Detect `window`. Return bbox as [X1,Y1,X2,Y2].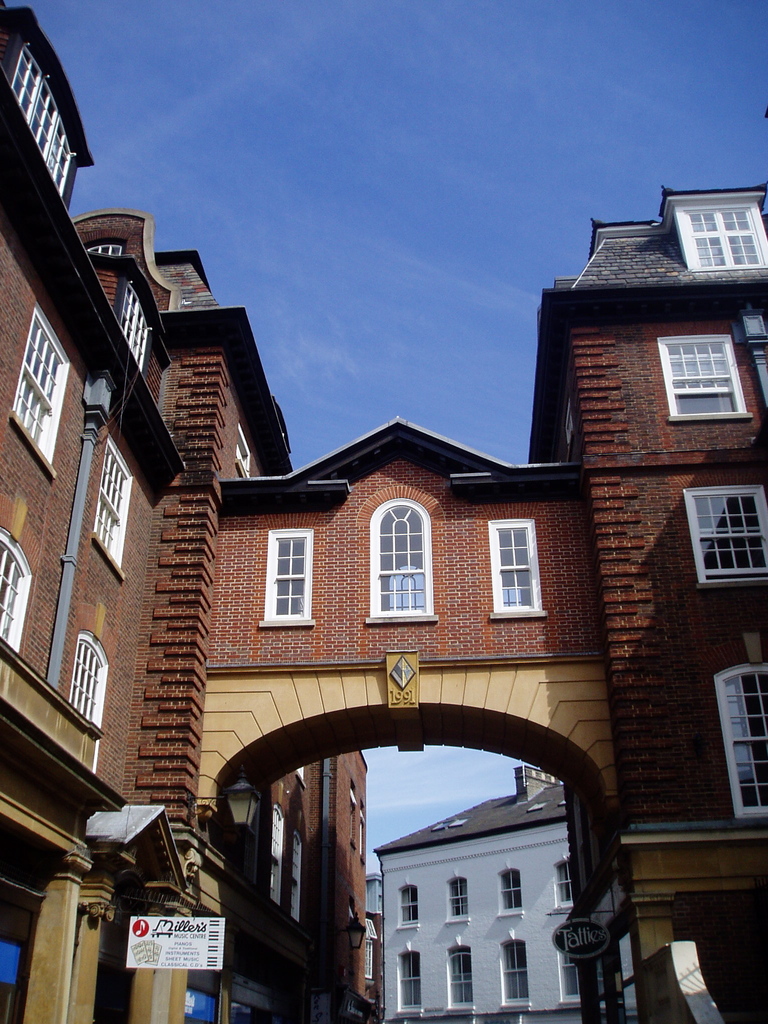
[557,953,584,1004].
